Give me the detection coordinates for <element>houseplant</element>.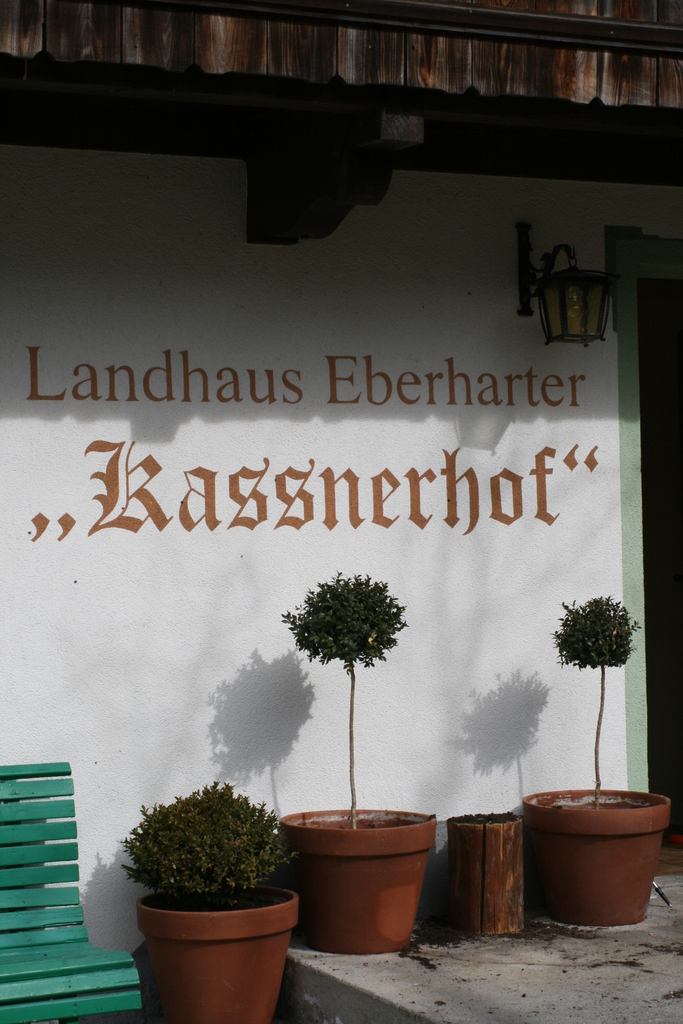
x1=514 y1=585 x2=675 y2=922.
